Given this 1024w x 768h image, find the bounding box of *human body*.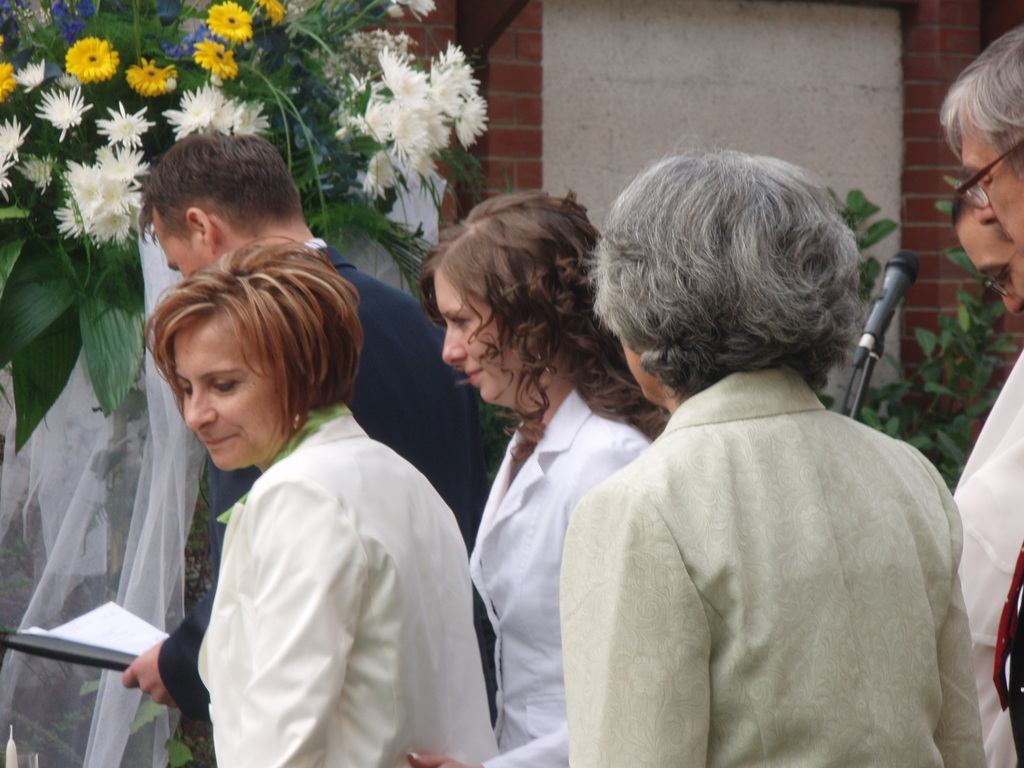
bbox=[955, 168, 1023, 322].
